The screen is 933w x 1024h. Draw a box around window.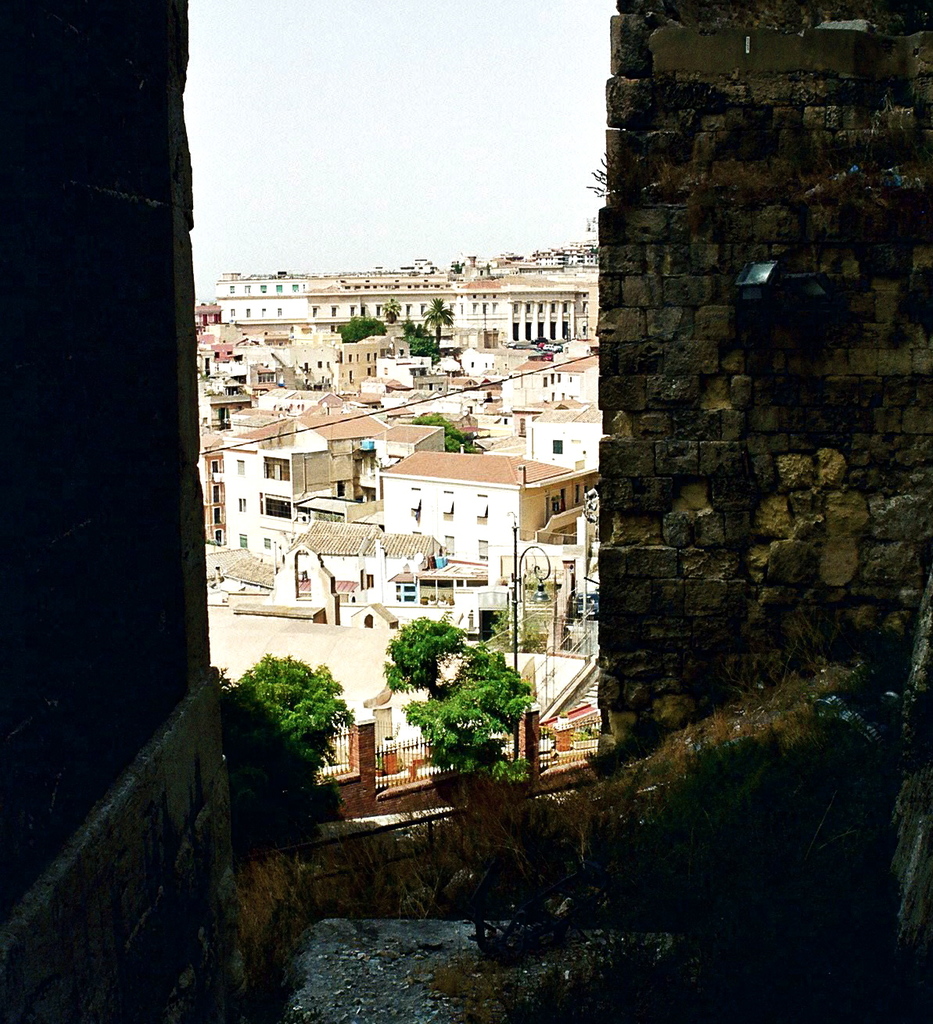
bbox(440, 387, 443, 396).
